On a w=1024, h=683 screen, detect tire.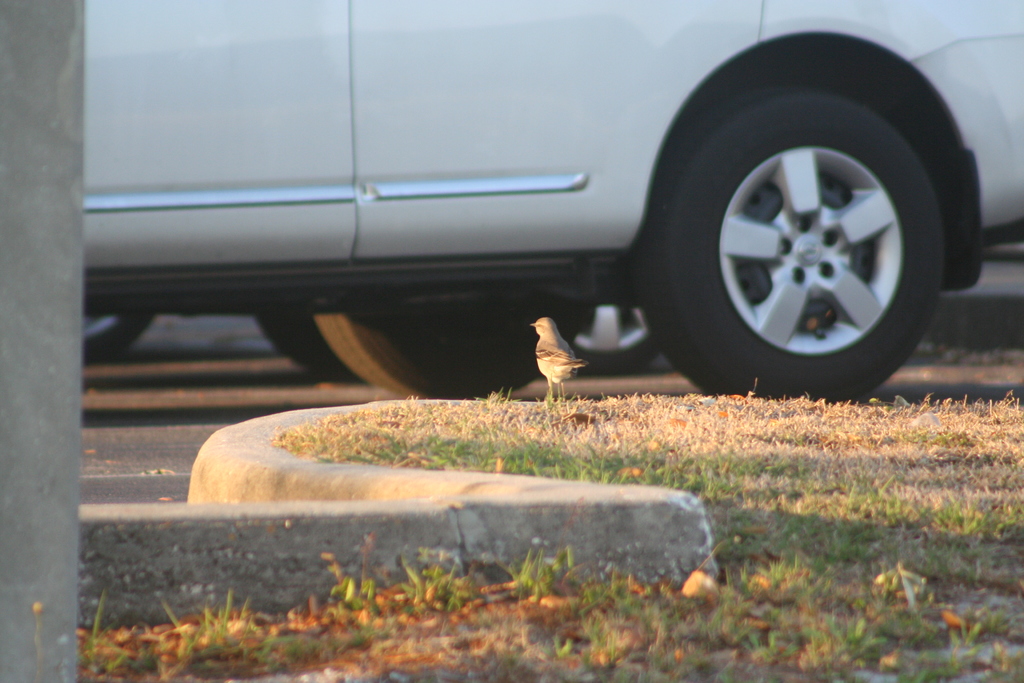
[79, 311, 155, 367].
